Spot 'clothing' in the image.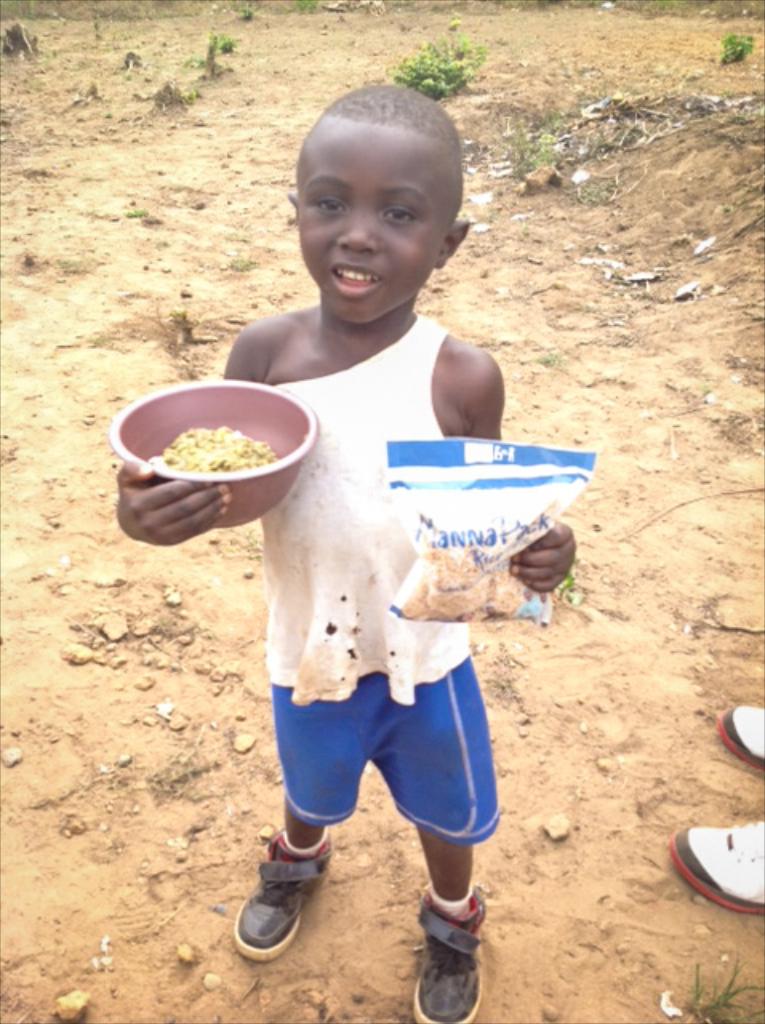
'clothing' found at (left=240, top=318, right=501, bottom=848).
